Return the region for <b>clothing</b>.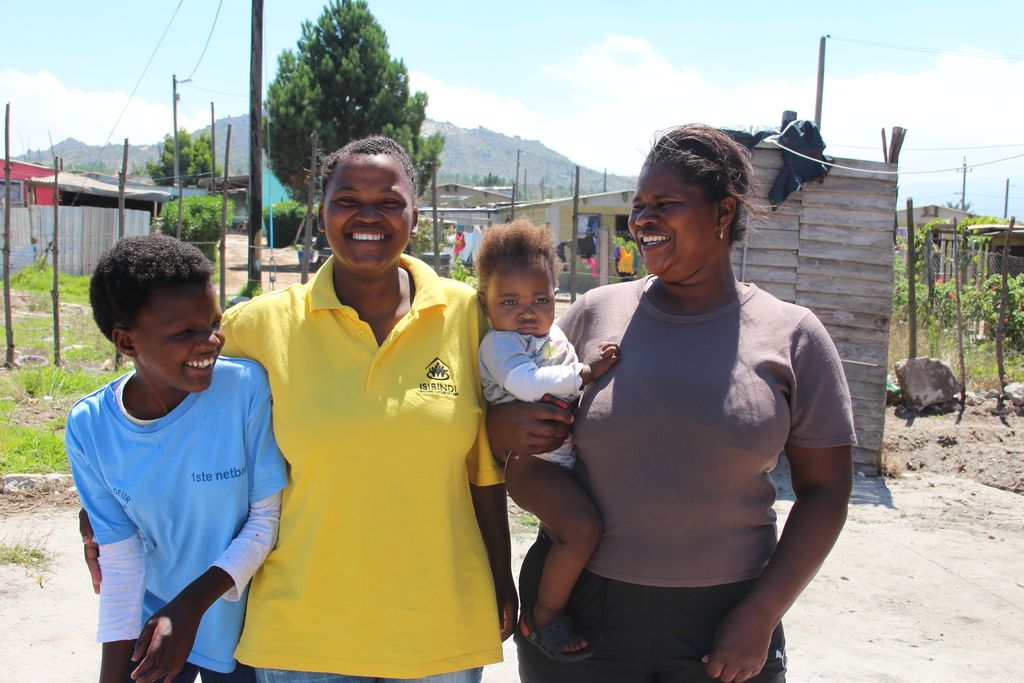
BBox(538, 236, 838, 673).
